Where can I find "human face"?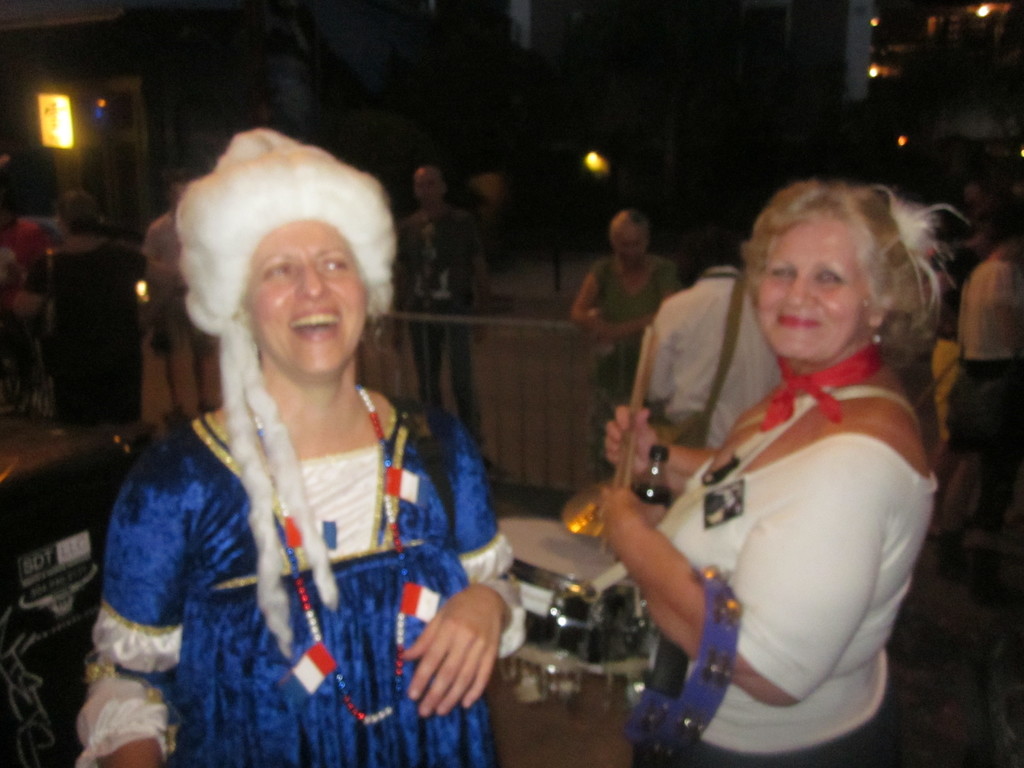
You can find it at 244:221:372:378.
